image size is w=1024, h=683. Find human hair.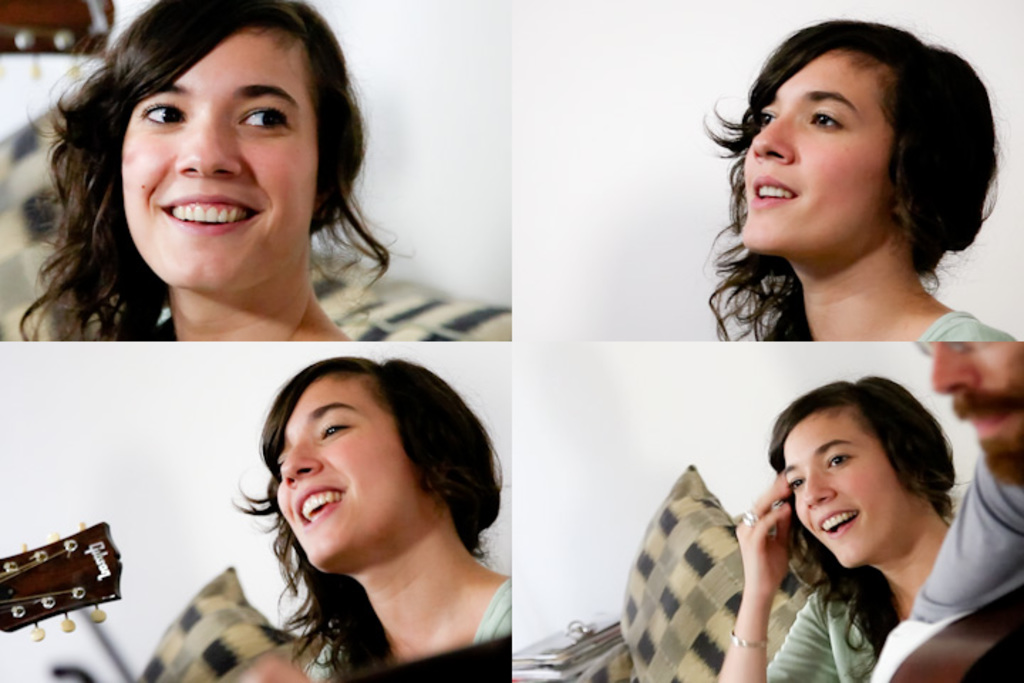
x1=228, y1=351, x2=503, y2=674.
